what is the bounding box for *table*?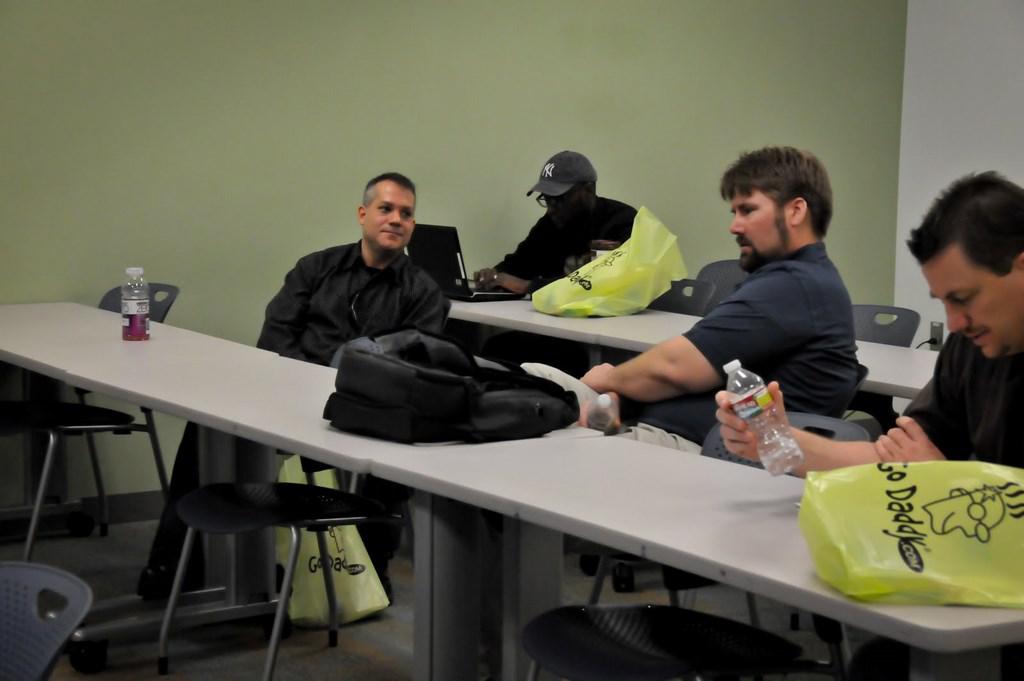
BBox(371, 431, 1023, 680).
